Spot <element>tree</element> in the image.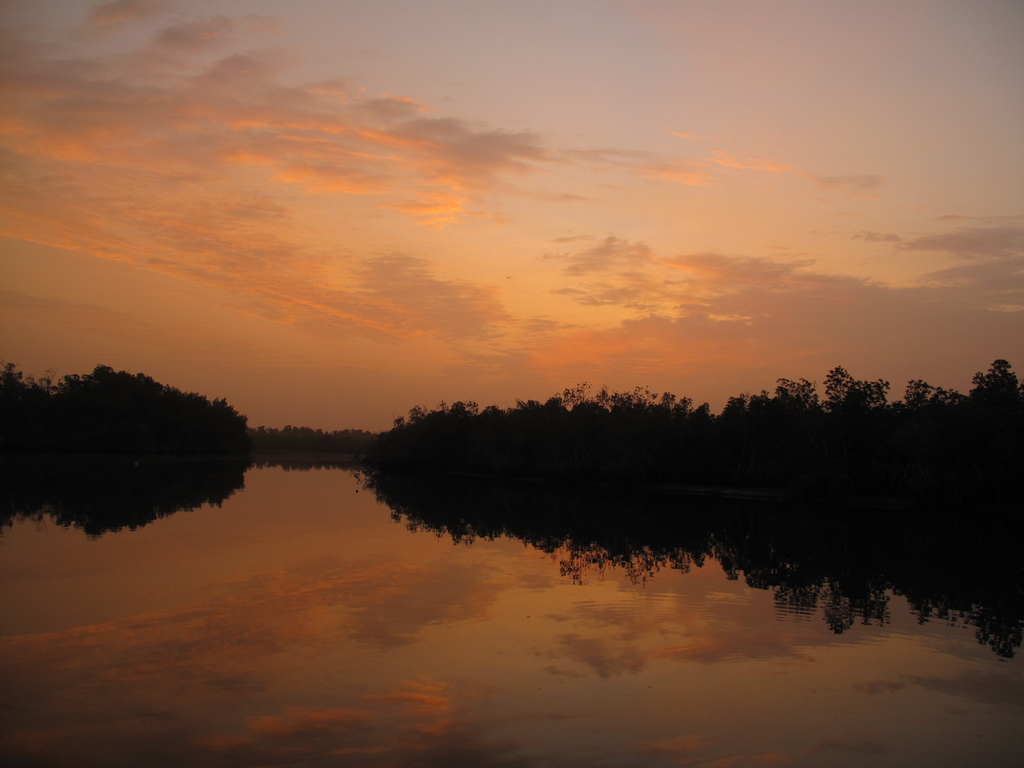
<element>tree</element> found at [x1=485, y1=403, x2=506, y2=419].
